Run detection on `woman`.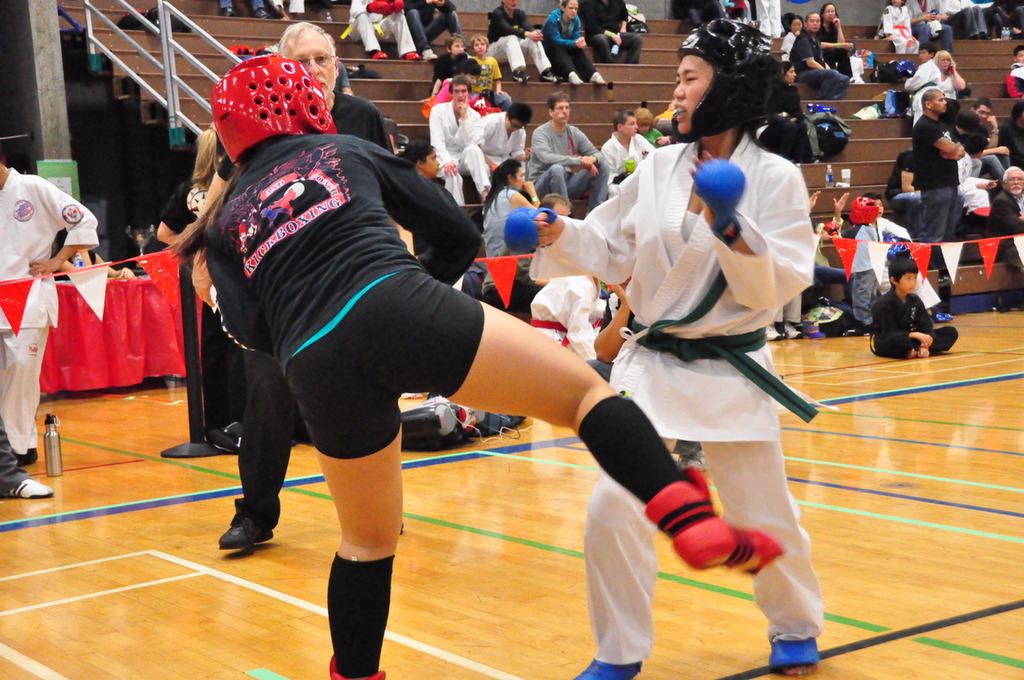
Result: (x1=481, y1=159, x2=537, y2=261).
